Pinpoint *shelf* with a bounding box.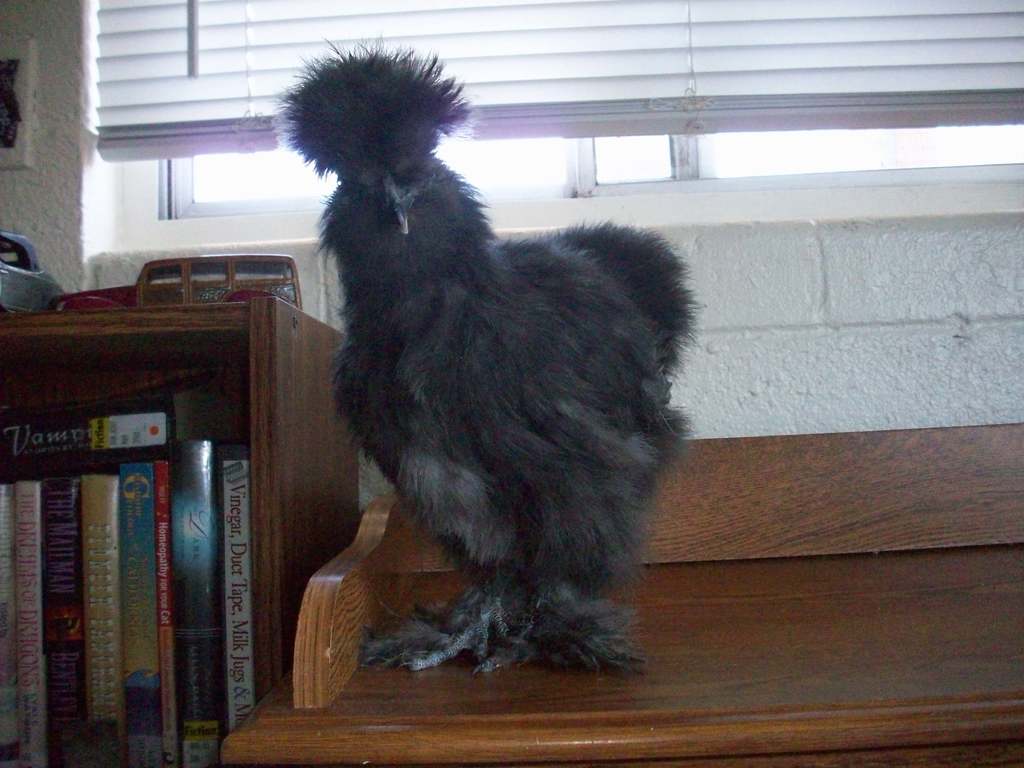
bbox(12, 246, 292, 760).
